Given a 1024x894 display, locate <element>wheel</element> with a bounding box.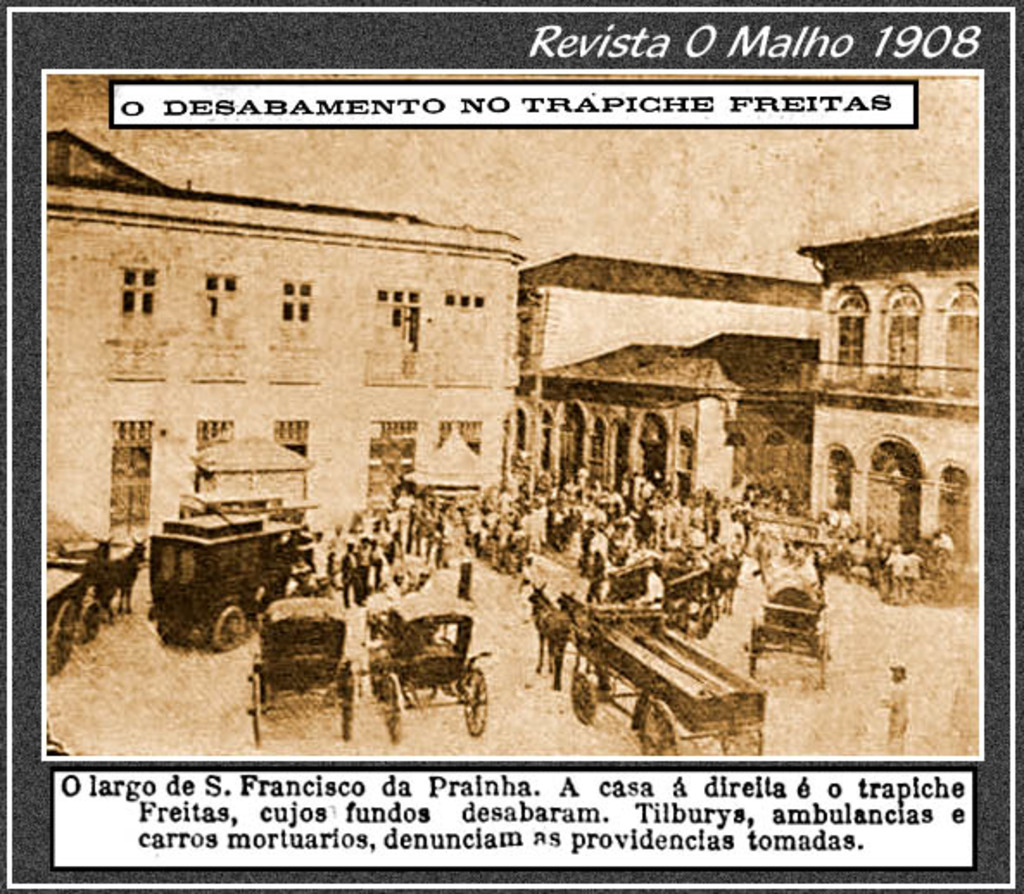
Located: [47,595,74,671].
